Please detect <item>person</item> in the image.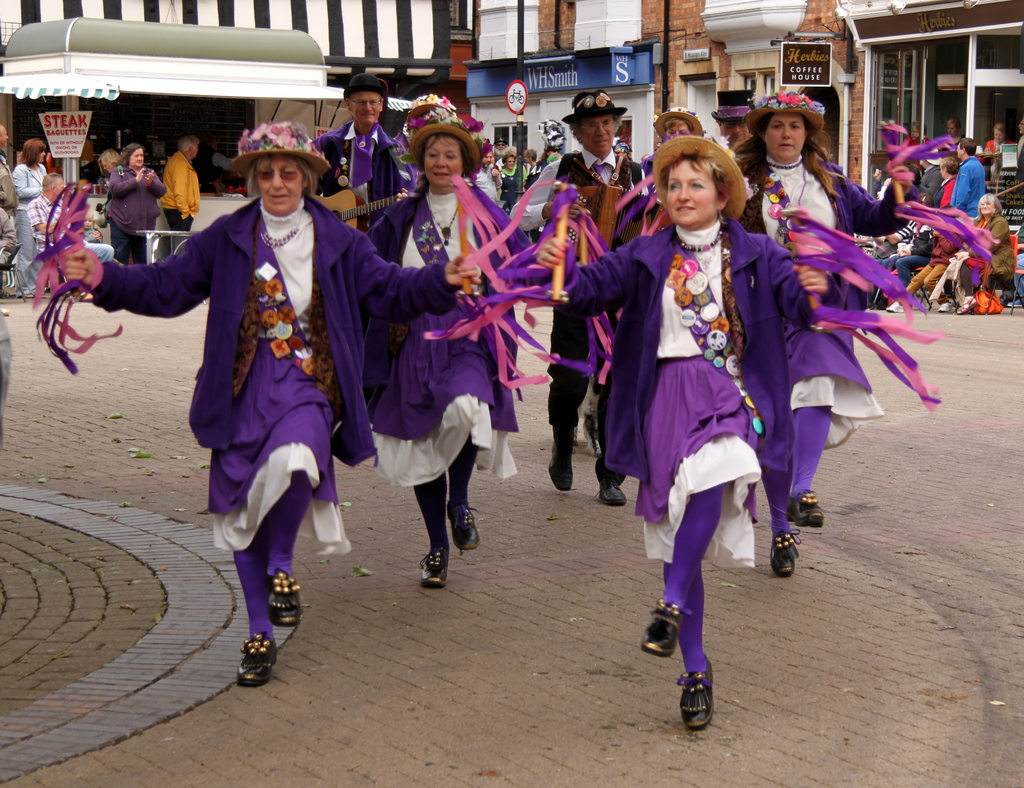
(950,139,990,217).
